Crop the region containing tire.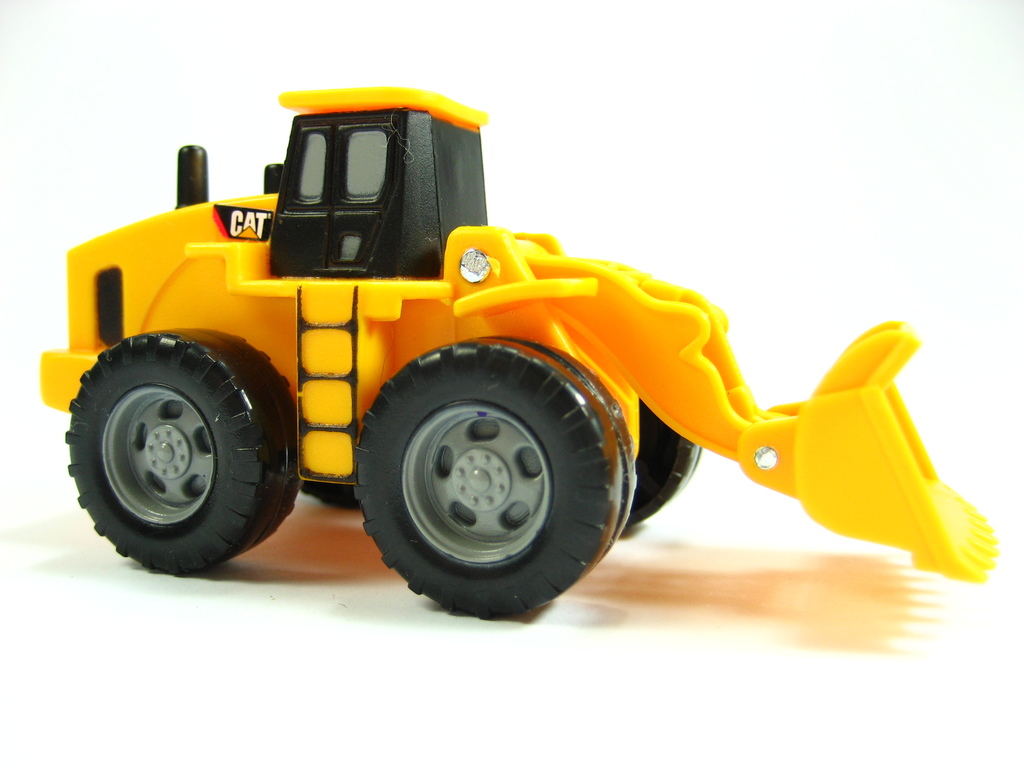
Crop region: box(298, 480, 360, 509).
